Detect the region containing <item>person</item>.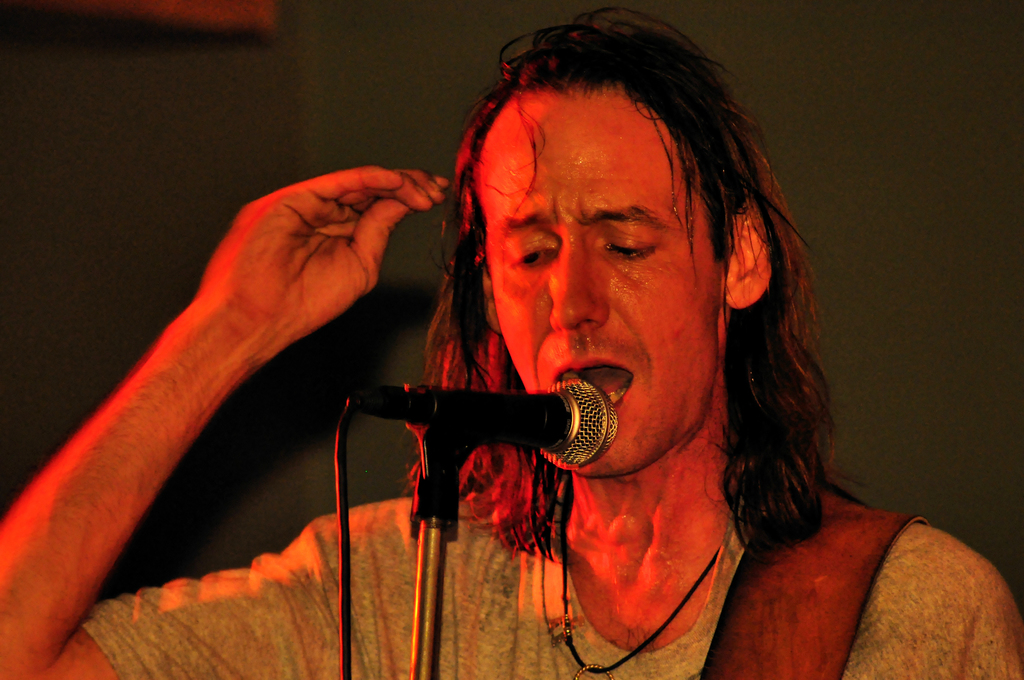
<region>0, 0, 1023, 679</region>.
